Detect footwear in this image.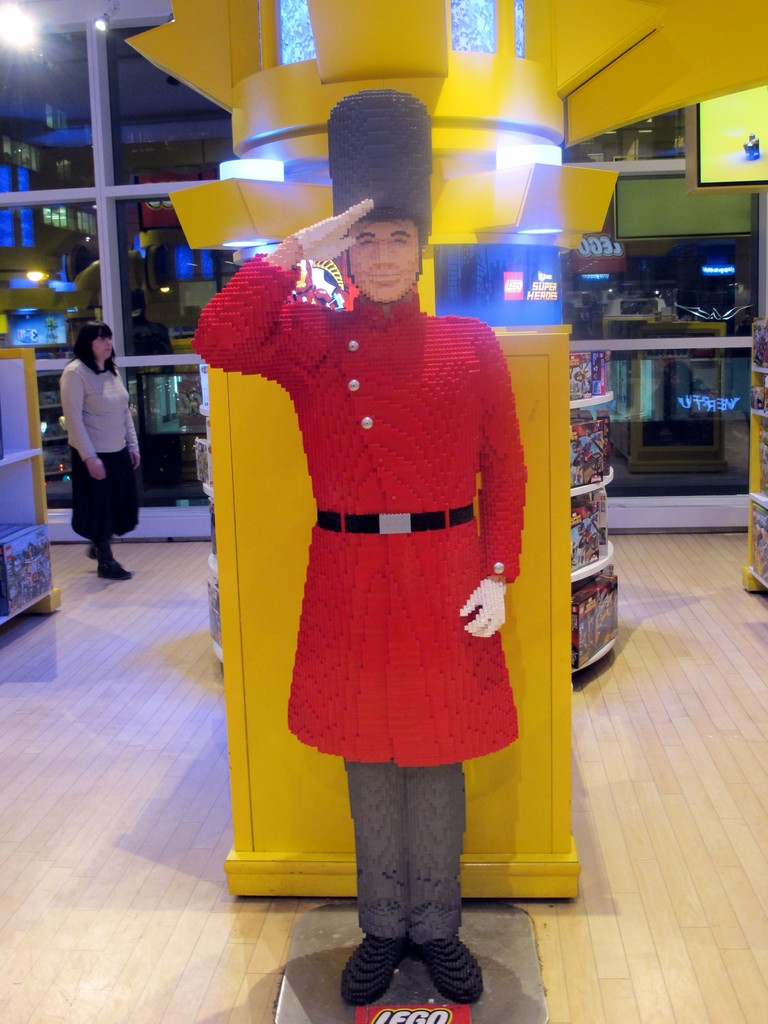
Detection: select_region(93, 557, 134, 578).
